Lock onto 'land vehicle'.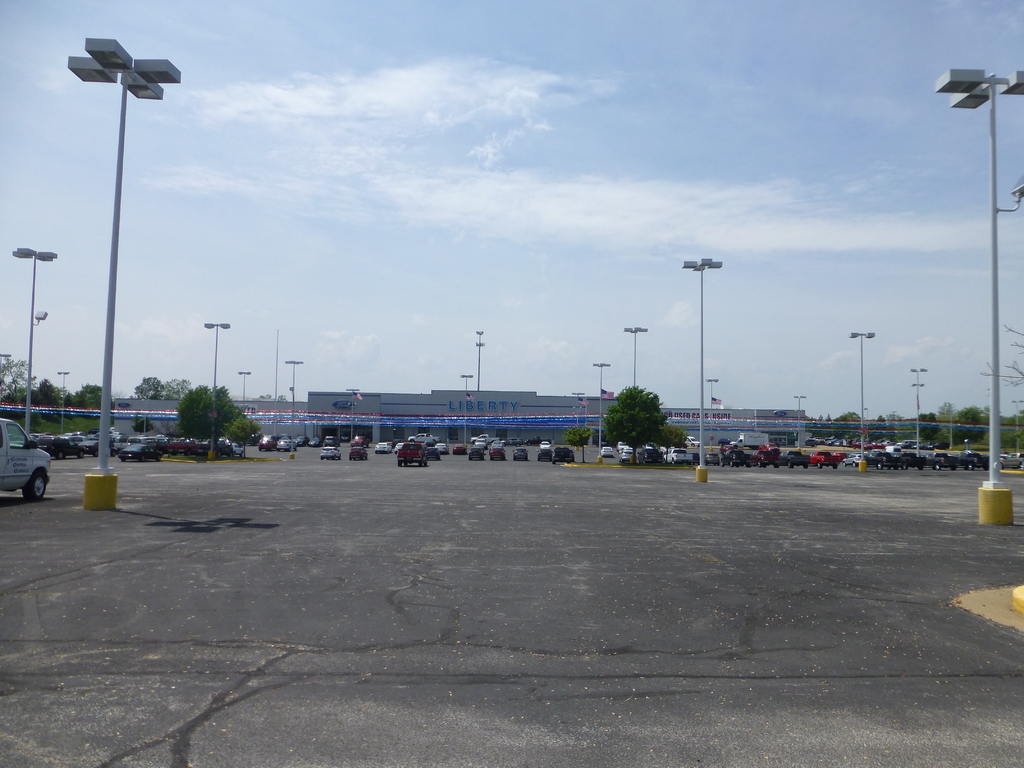
Locked: pyautogui.locateOnScreen(86, 442, 115, 452).
